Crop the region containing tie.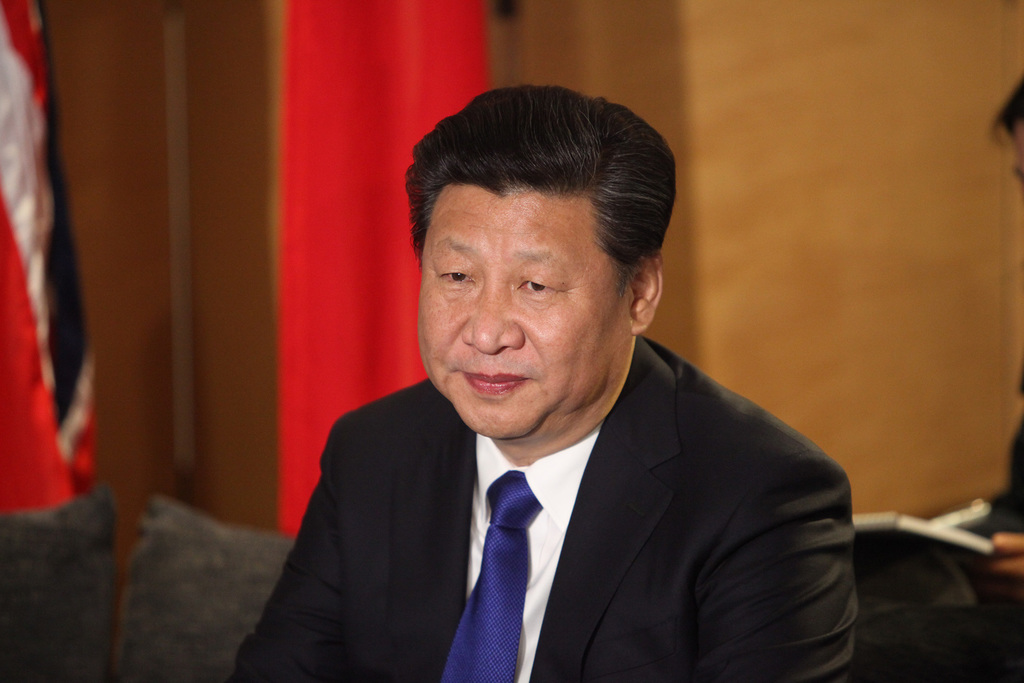
Crop region: x1=435, y1=474, x2=537, y2=682.
